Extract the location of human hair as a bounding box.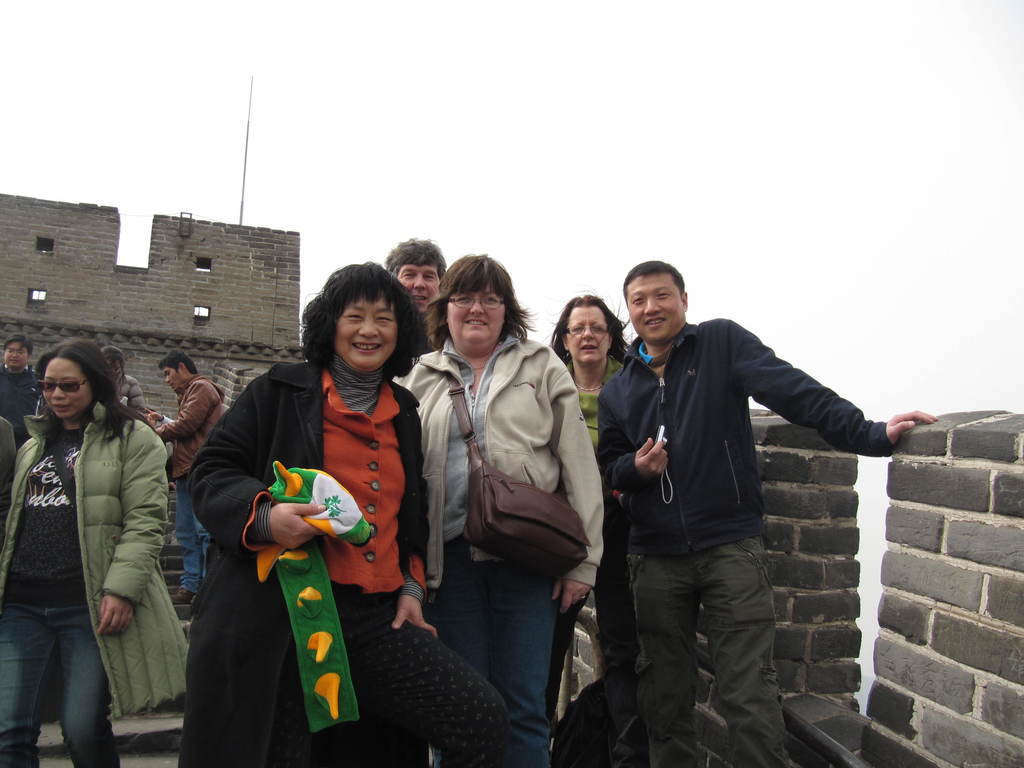
detection(3, 331, 33, 355).
